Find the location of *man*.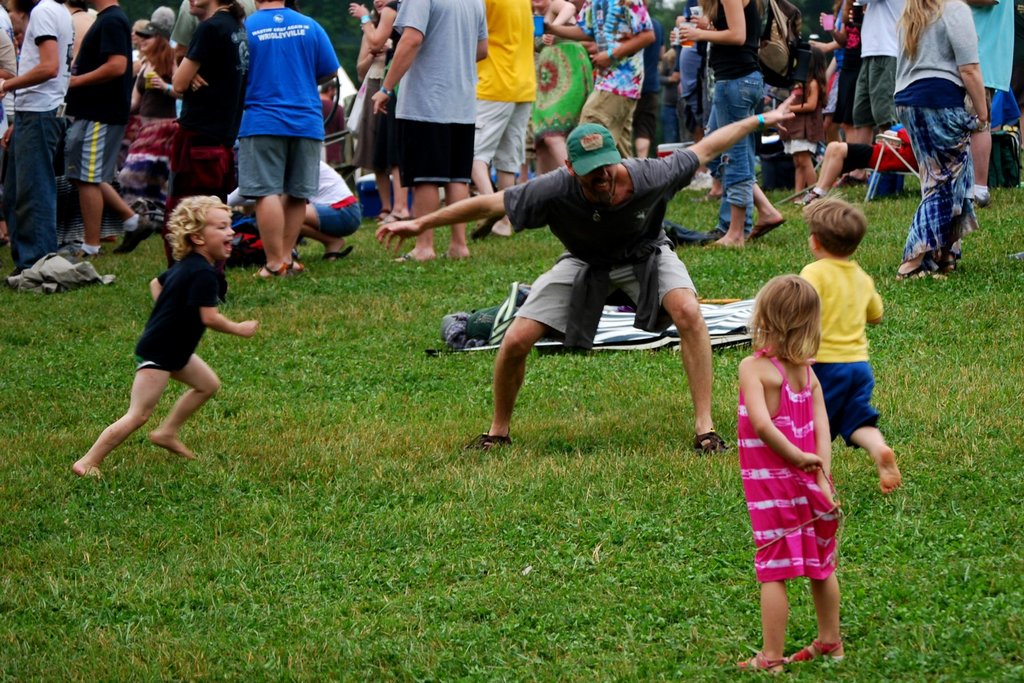
Location: (x1=61, y1=0, x2=157, y2=260).
